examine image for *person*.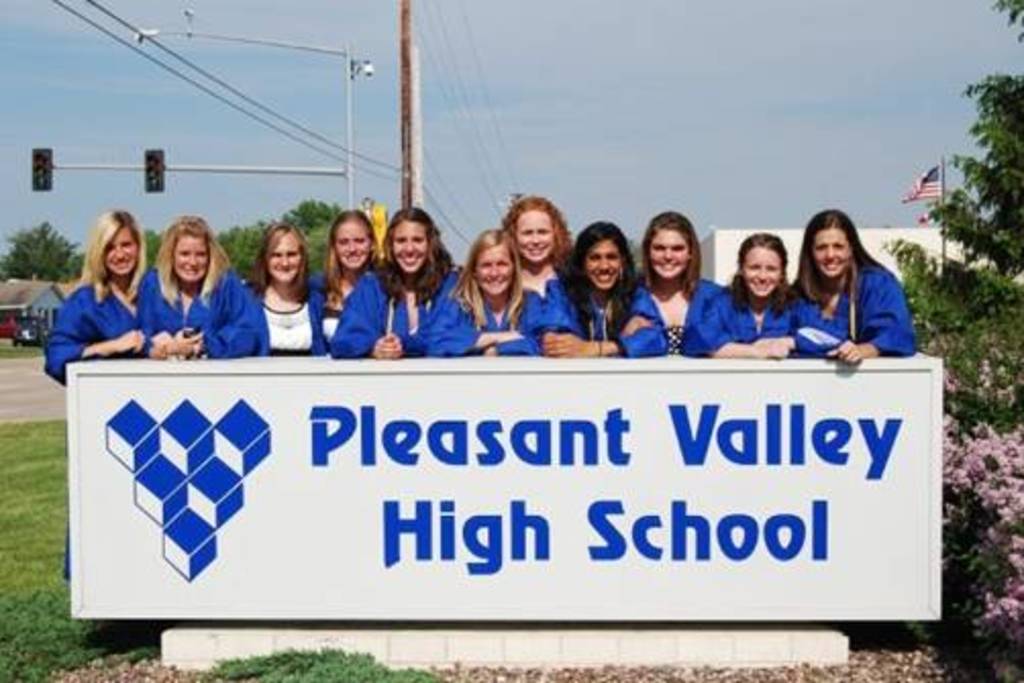
Examination result: x1=791 y1=206 x2=918 y2=365.
